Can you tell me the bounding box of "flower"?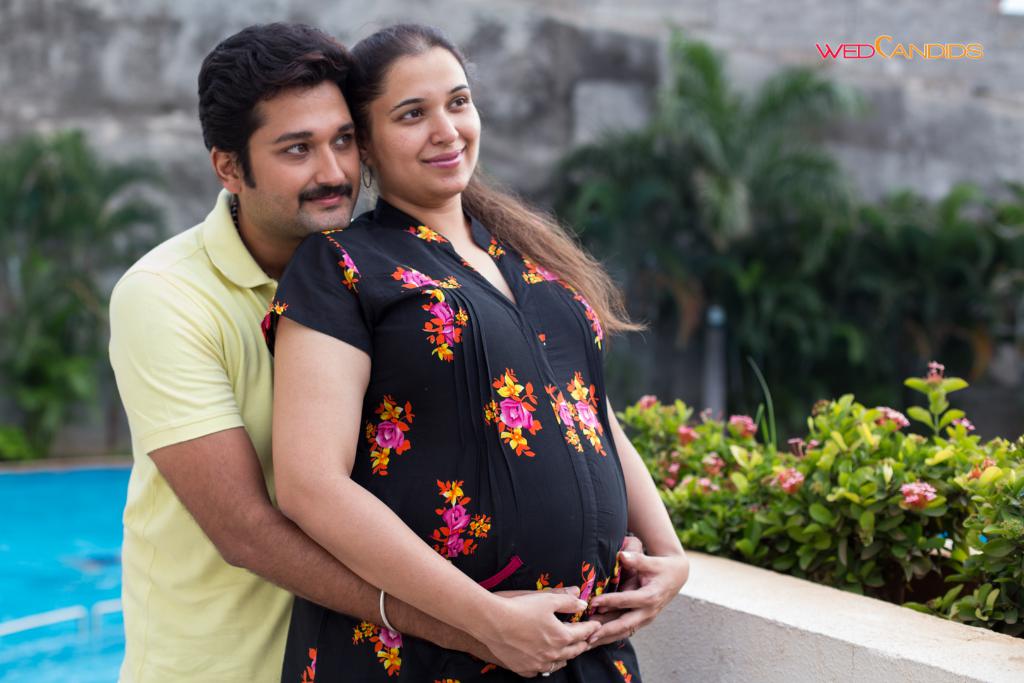
BBox(569, 406, 597, 435).
